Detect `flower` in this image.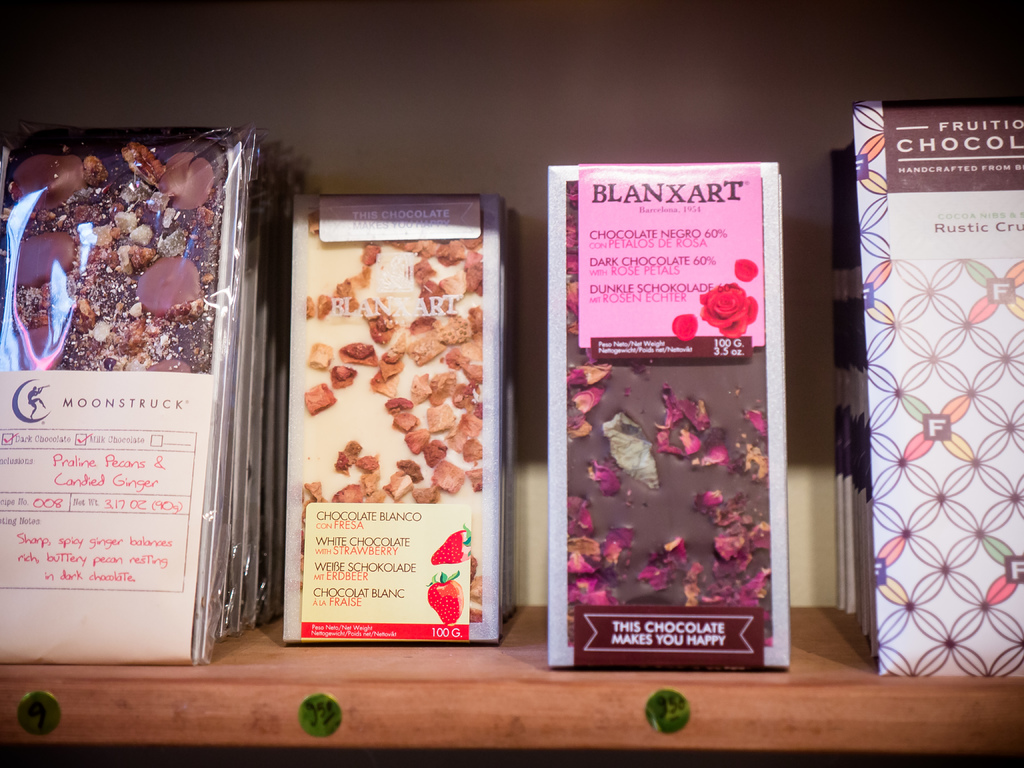
Detection: x1=700 y1=278 x2=761 y2=335.
